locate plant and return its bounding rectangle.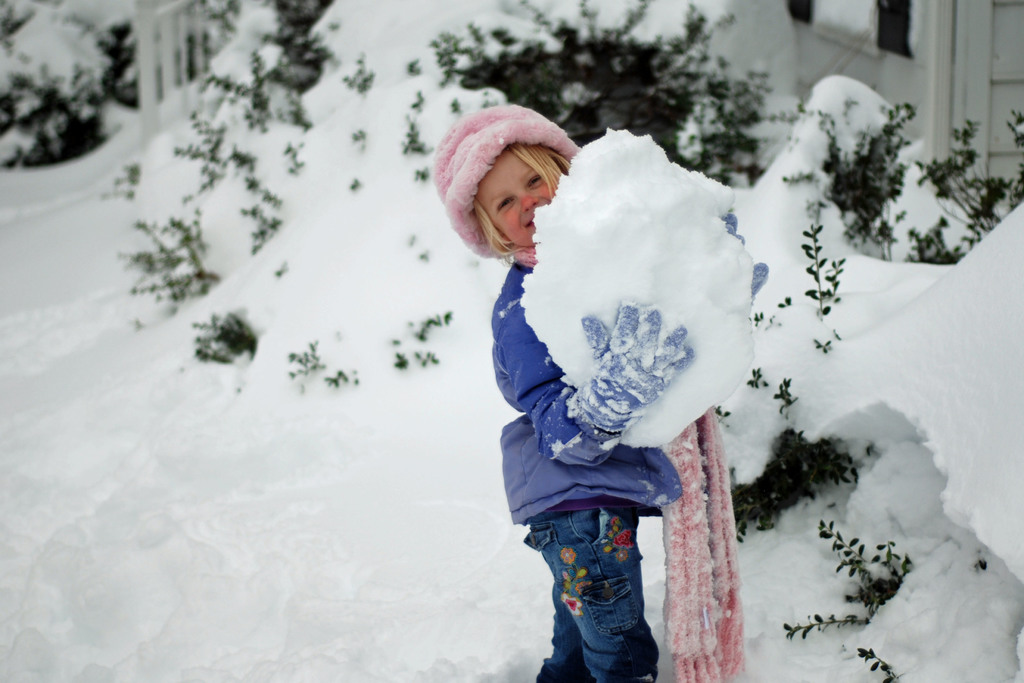
(left=100, top=20, right=161, bottom=125).
